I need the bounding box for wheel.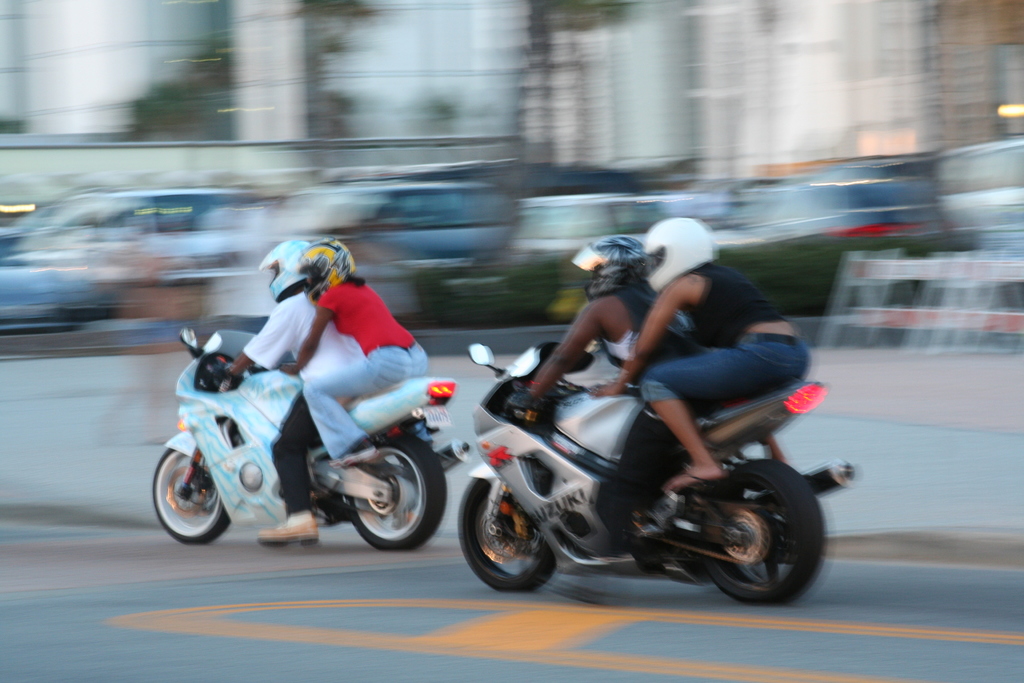
Here it is: BBox(452, 481, 547, 598).
